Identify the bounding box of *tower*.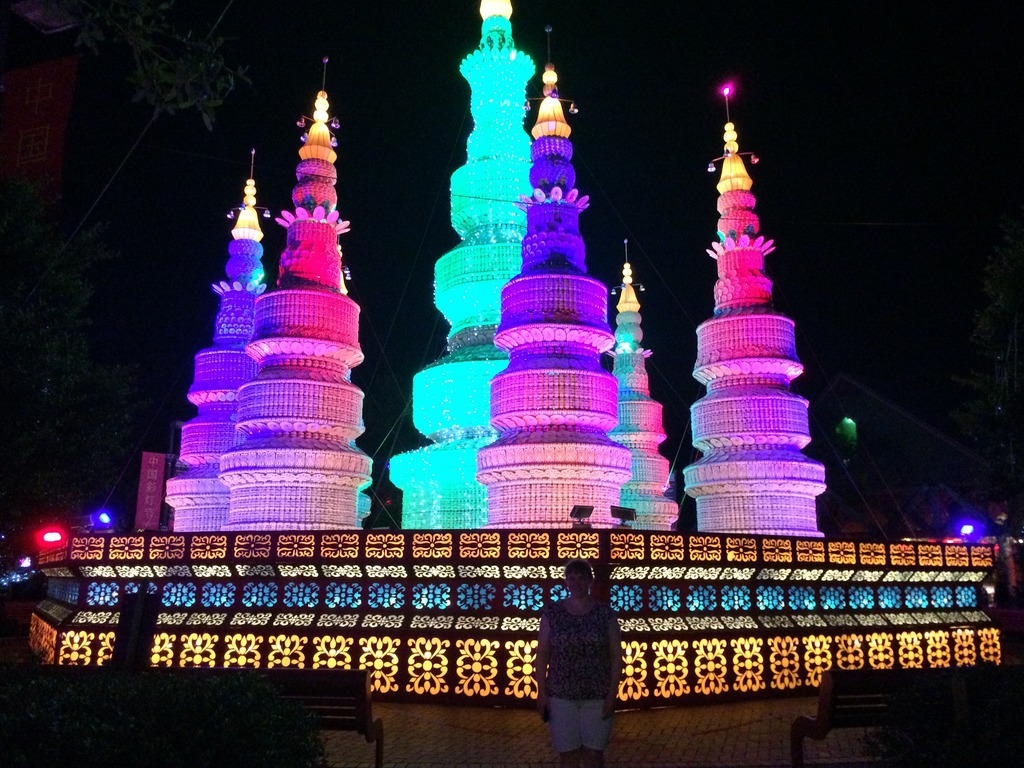
[left=589, top=297, right=681, bottom=547].
